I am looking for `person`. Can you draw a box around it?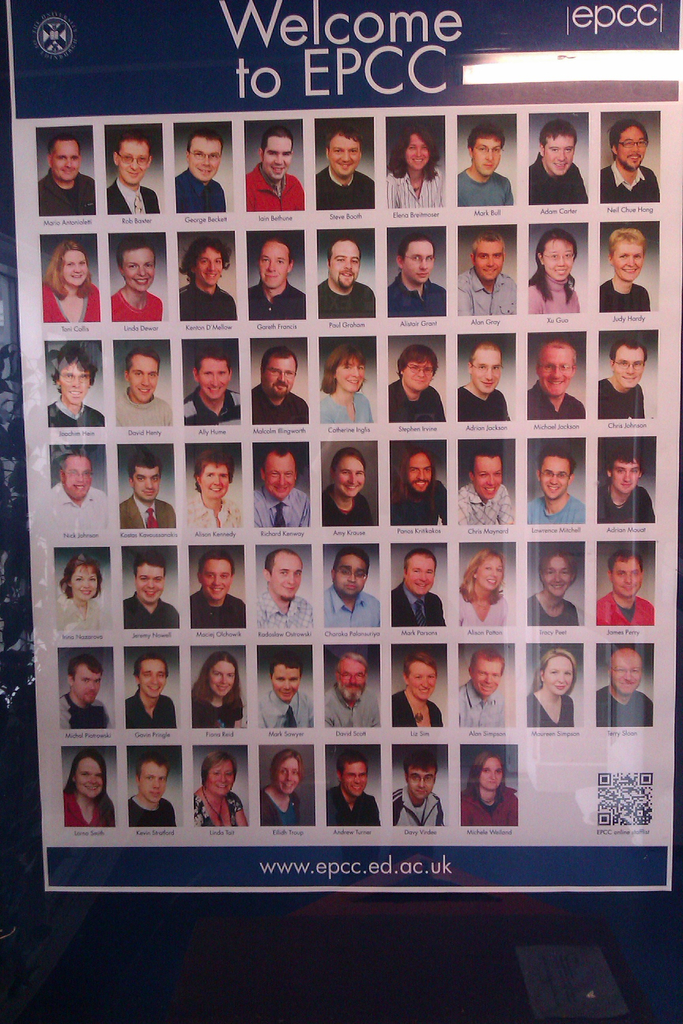
Sure, the bounding box is <box>530,447,584,522</box>.
